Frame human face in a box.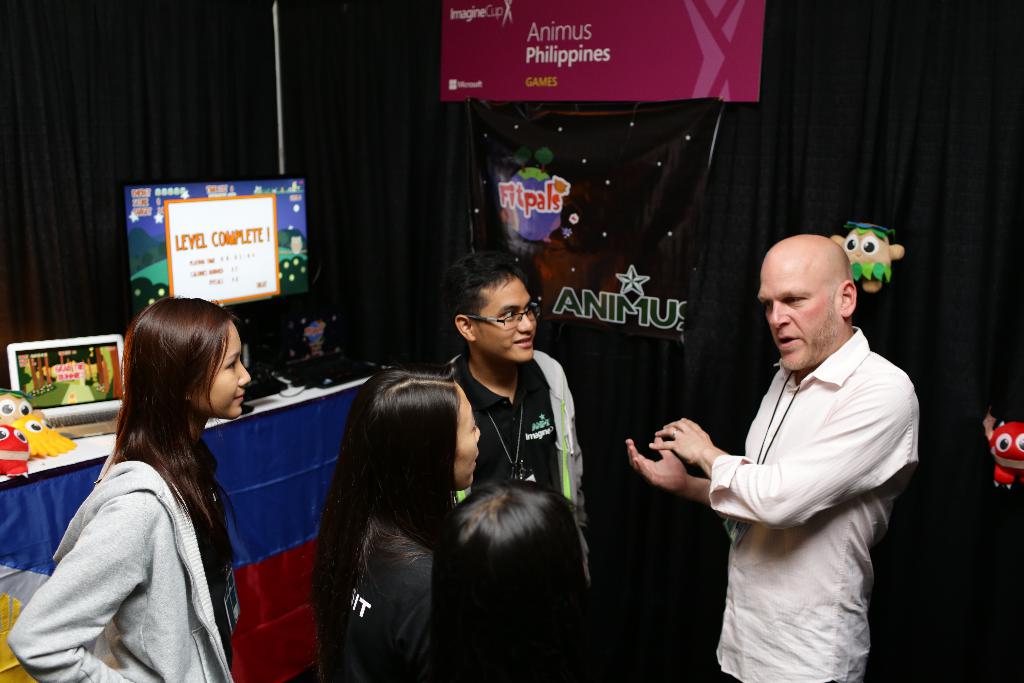
locate(188, 315, 248, 420).
